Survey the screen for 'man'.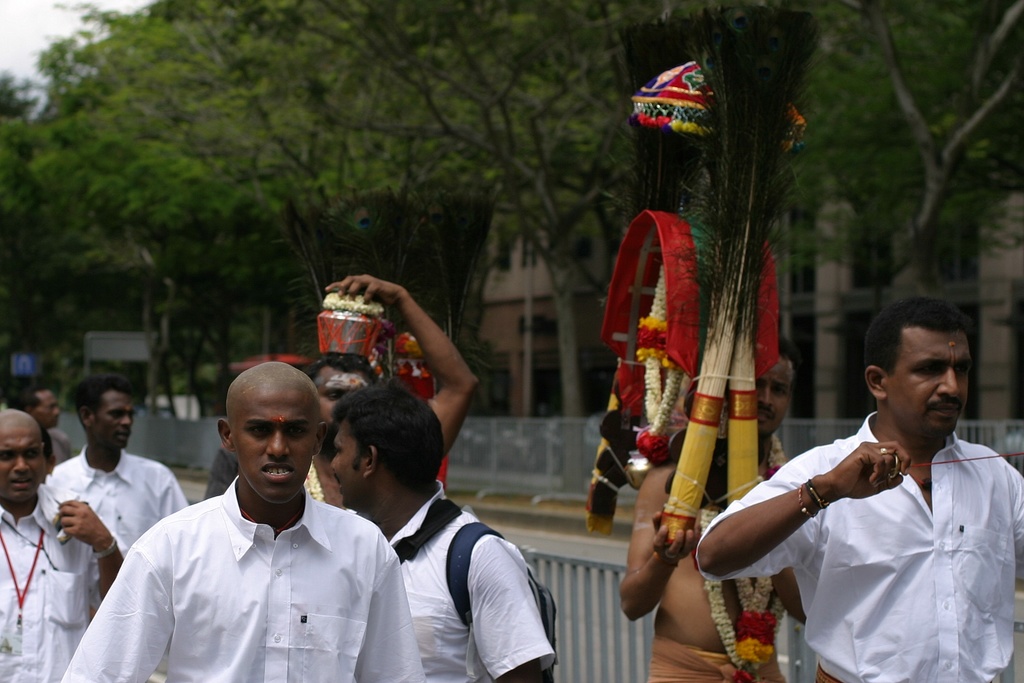
Survey found: [0, 407, 125, 682].
